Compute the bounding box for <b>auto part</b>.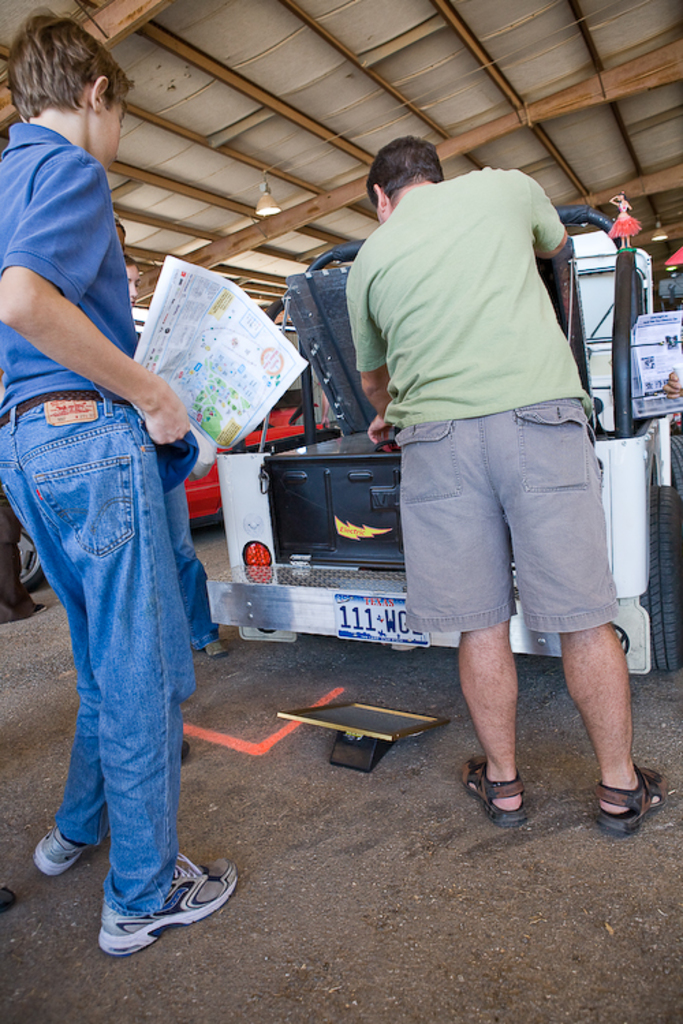
635:467:682:679.
